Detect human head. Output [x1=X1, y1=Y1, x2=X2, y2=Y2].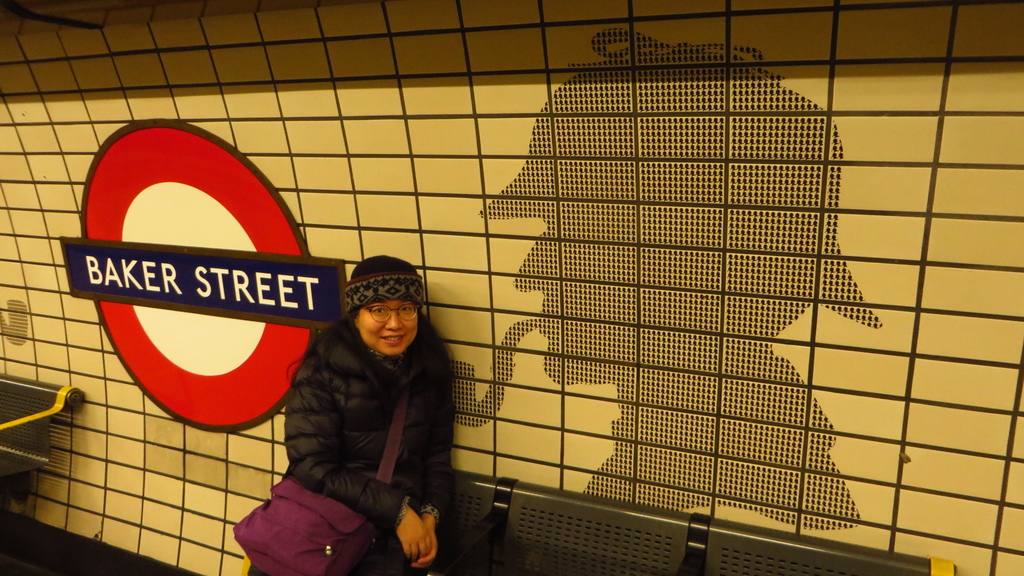
[x1=329, y1=262, x2=420, y2=359].
